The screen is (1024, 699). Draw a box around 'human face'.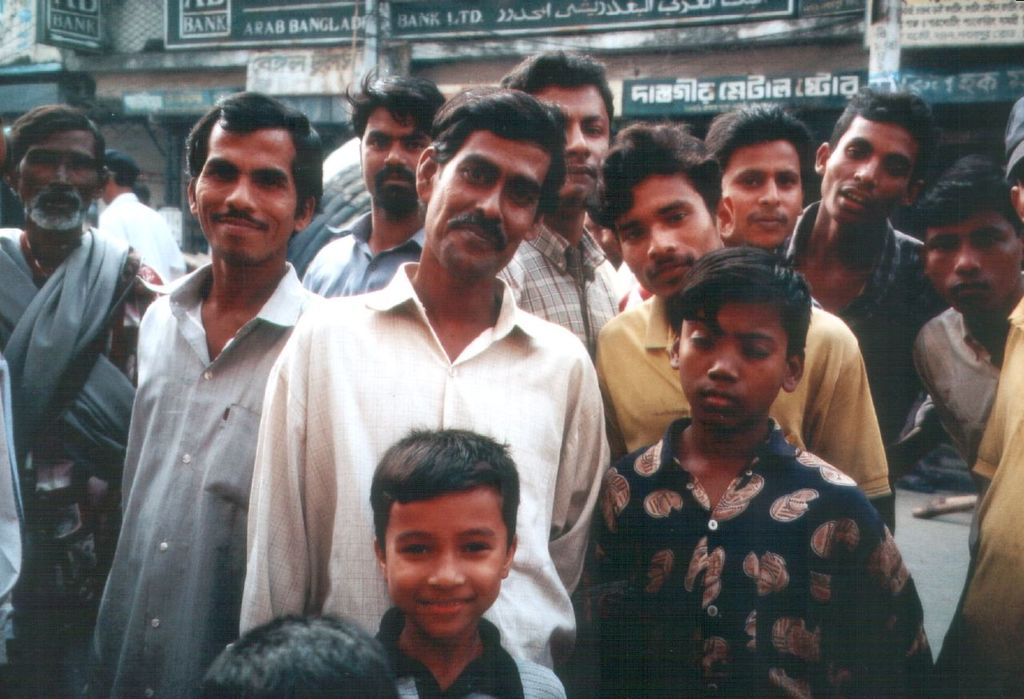
[x1=16, y1=132, x2=98, y2=224].
